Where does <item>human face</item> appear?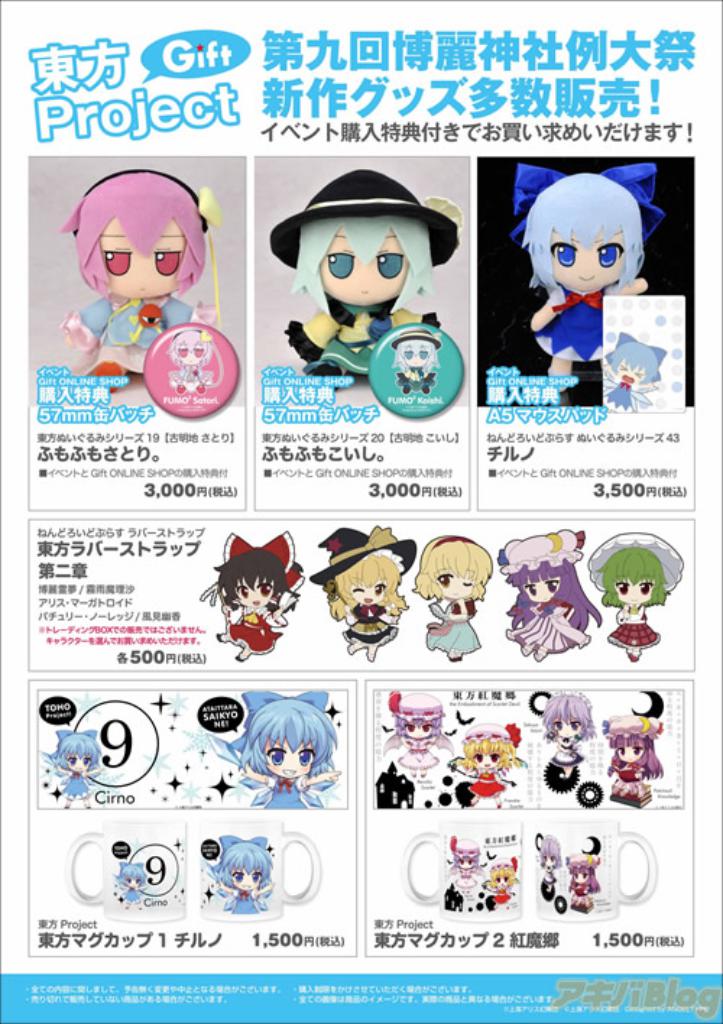
Appears at rect(265, 739, 318, 780).
